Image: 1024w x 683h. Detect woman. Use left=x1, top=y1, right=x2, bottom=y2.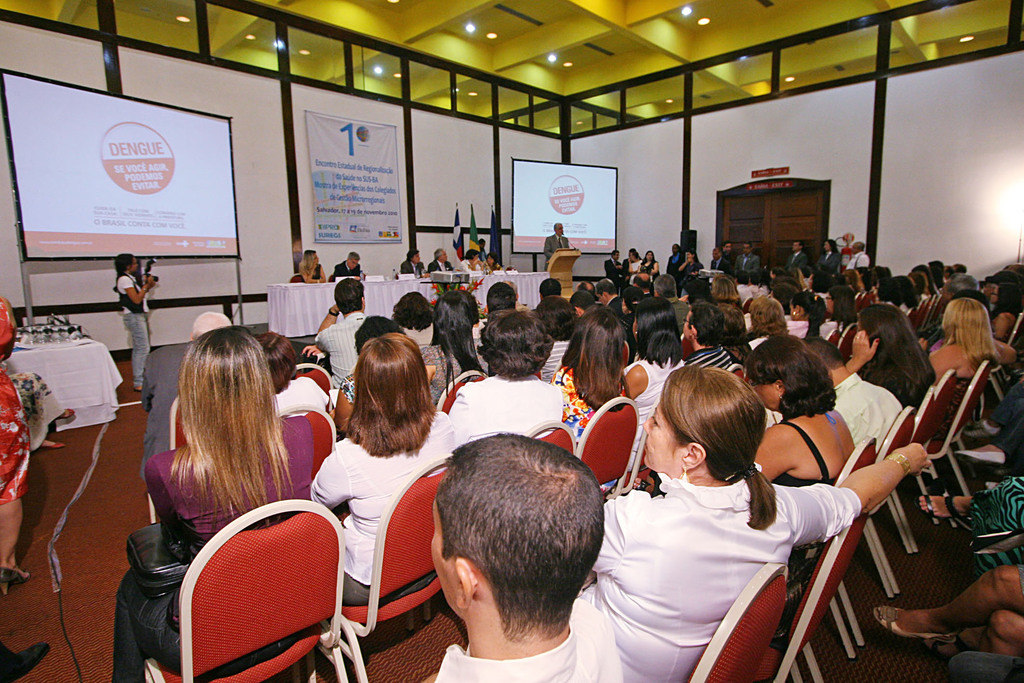
left=299, top=248, right=325, bottom=283.
